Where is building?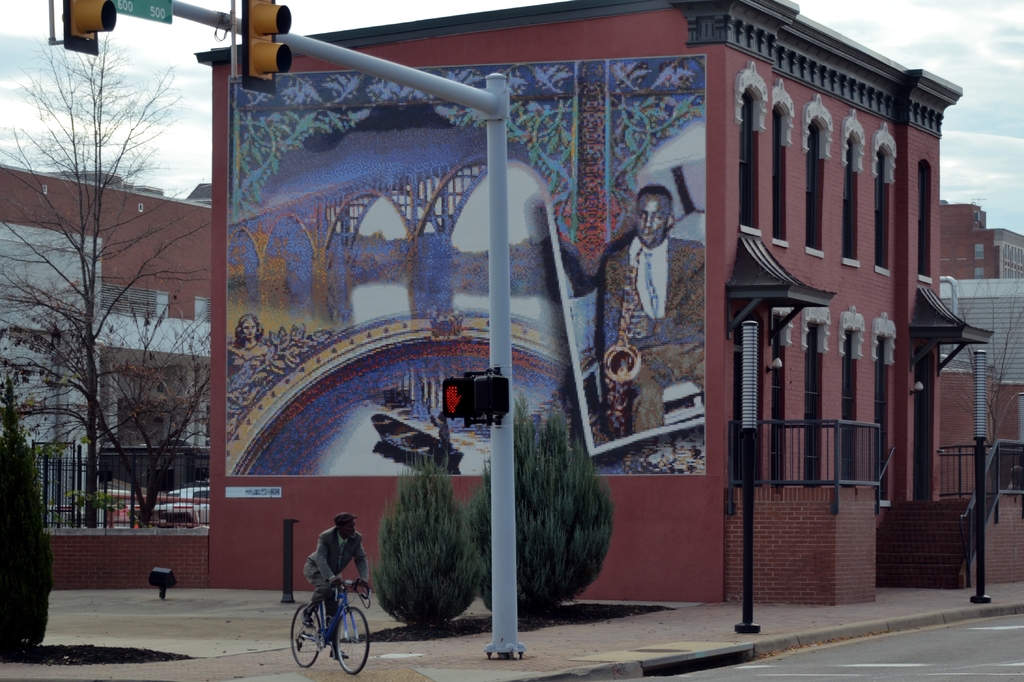
{"x1": 196, "y1": 0, "x2": 964, "y2": 606}.
